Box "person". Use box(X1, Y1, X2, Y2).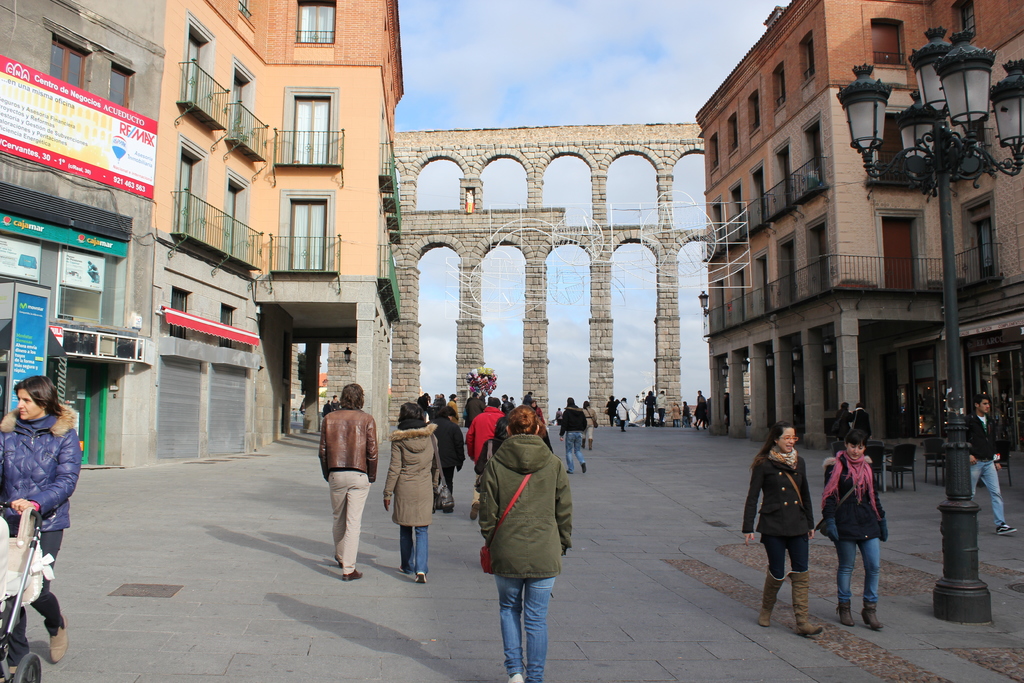
box(0, 375, 84, 682).
